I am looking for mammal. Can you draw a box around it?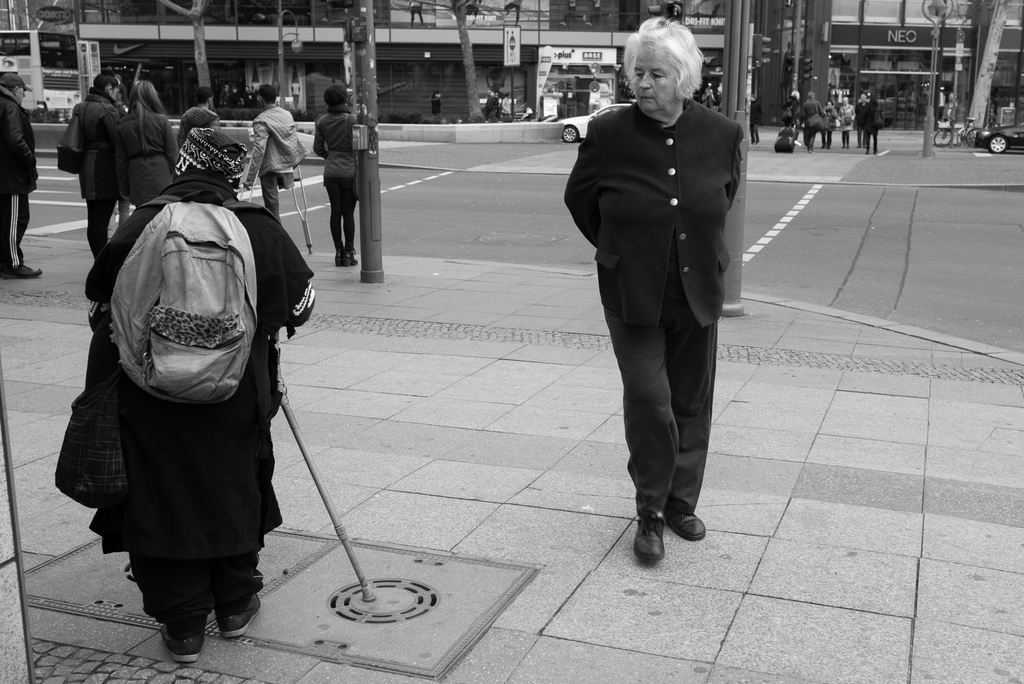
Sure, the bounding box is locate(426, 88, 440, 116).
